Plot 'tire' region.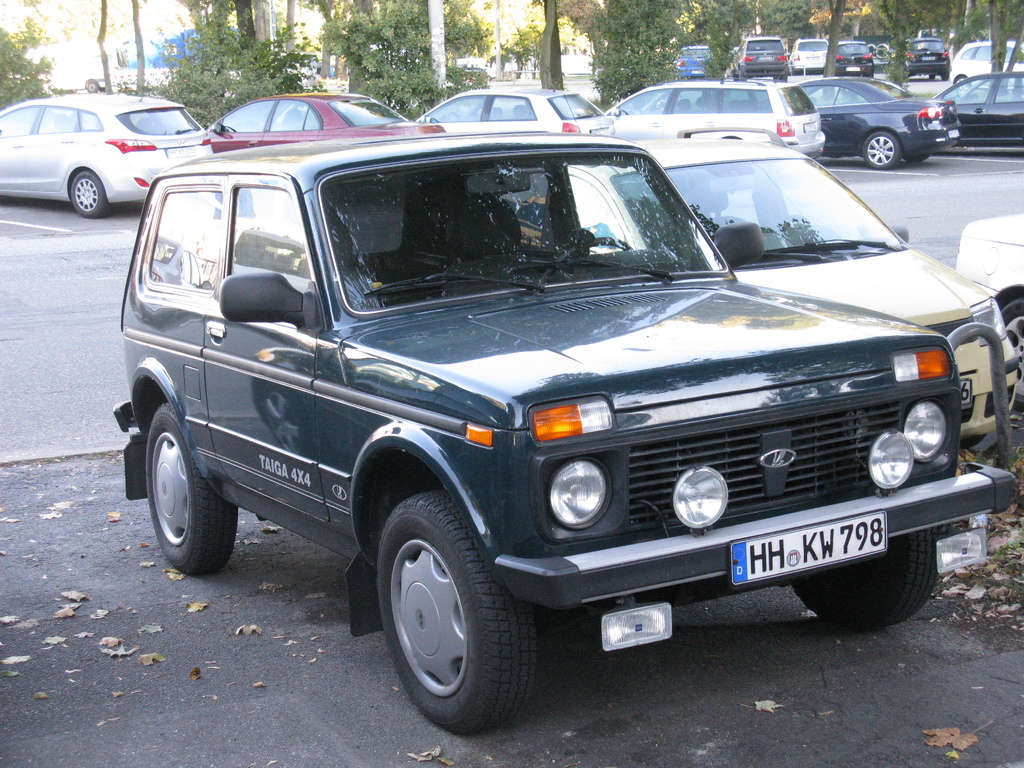
Plotted at BBox(71, 172, 108, 218).
